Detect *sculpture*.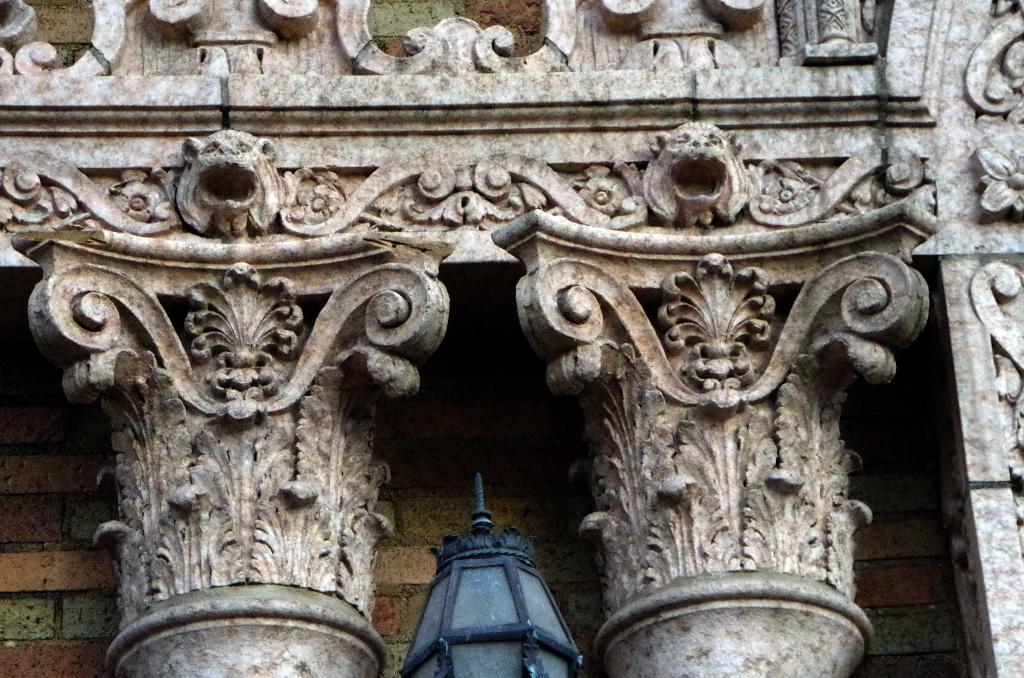
Detected at {"x1": 647, "y1": 124, "x2": 753, "y2": 232}.
